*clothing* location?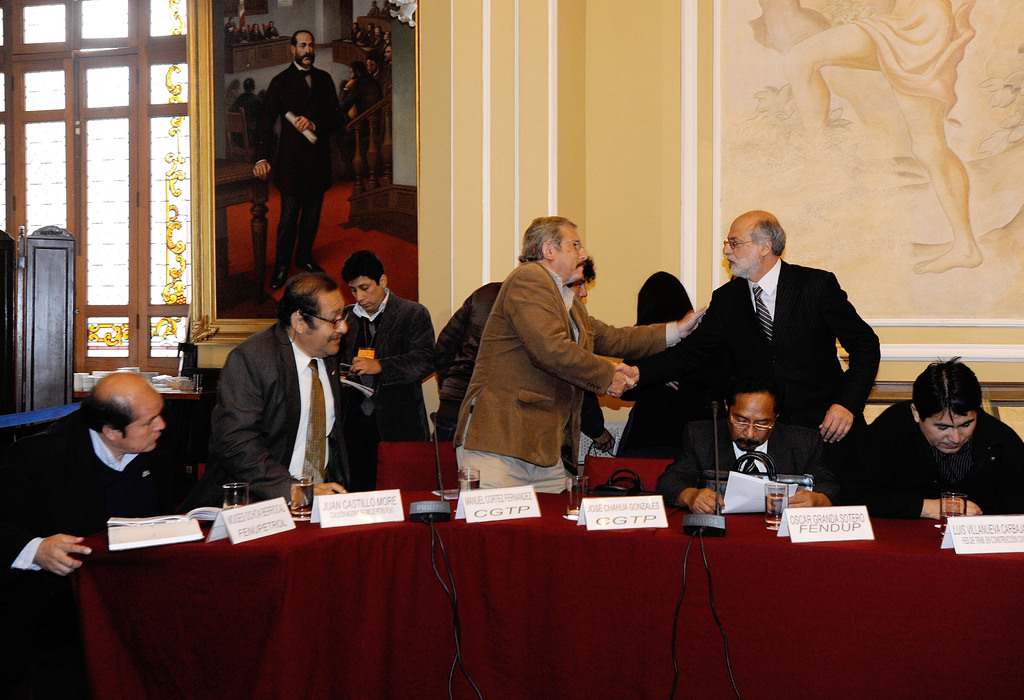
crop(846, 402, 1023, 513)
